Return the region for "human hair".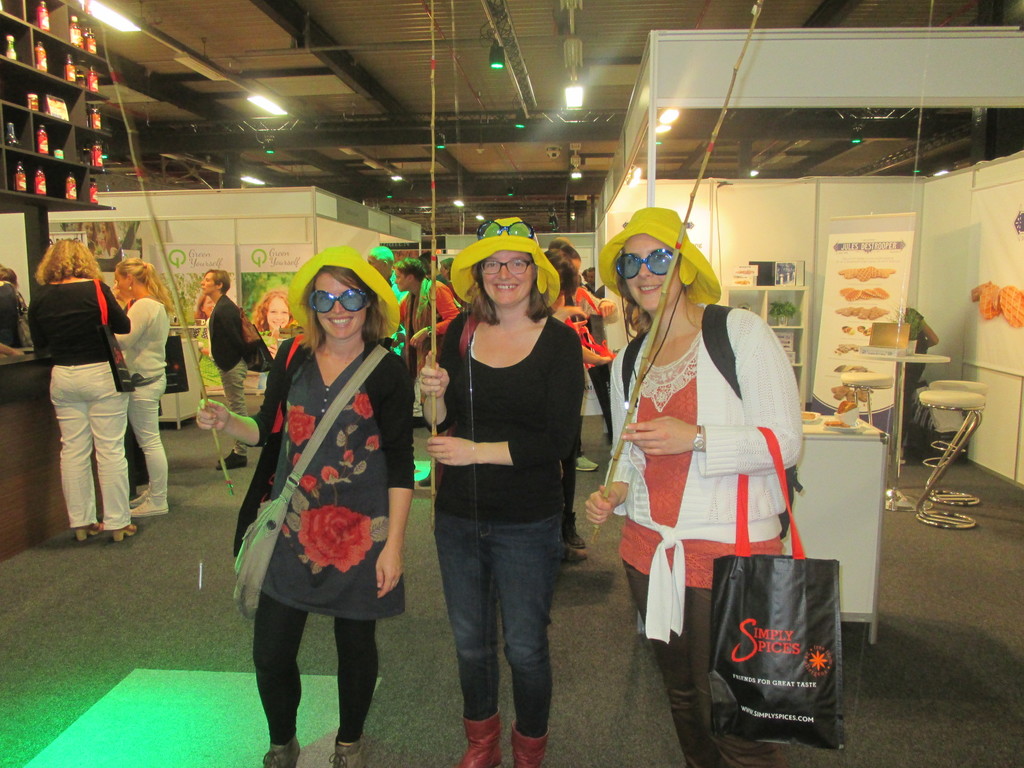
box(251, 290, 288, 332).
